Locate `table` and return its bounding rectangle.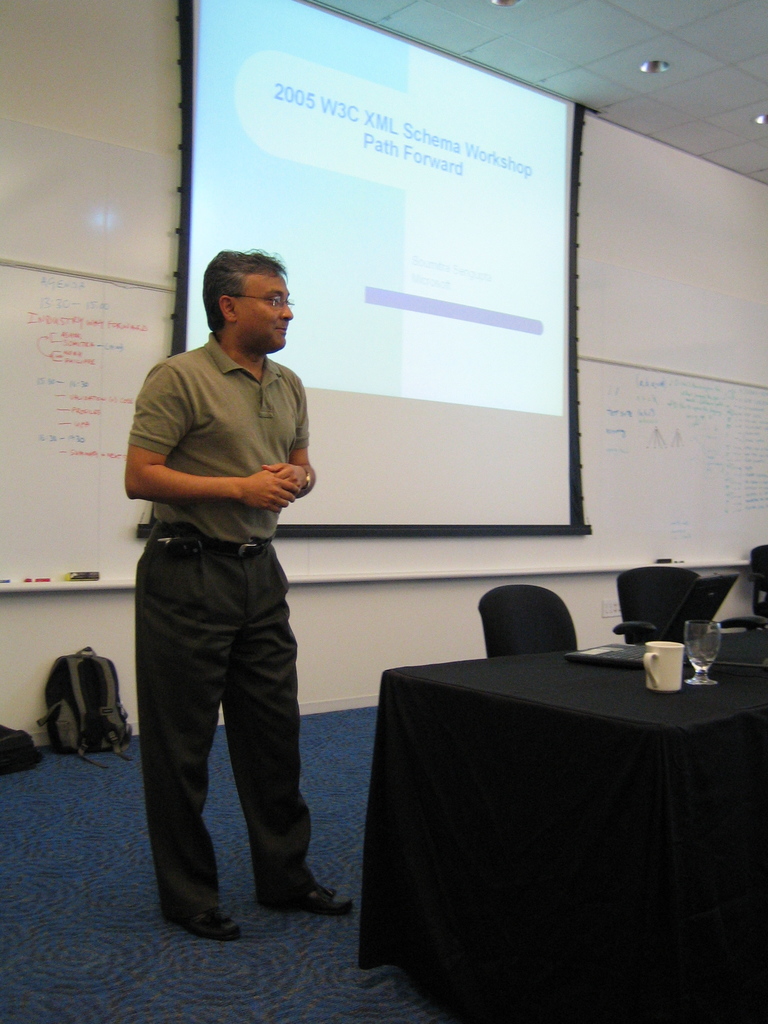
<region>363, 610, 756, 1015</region>.
